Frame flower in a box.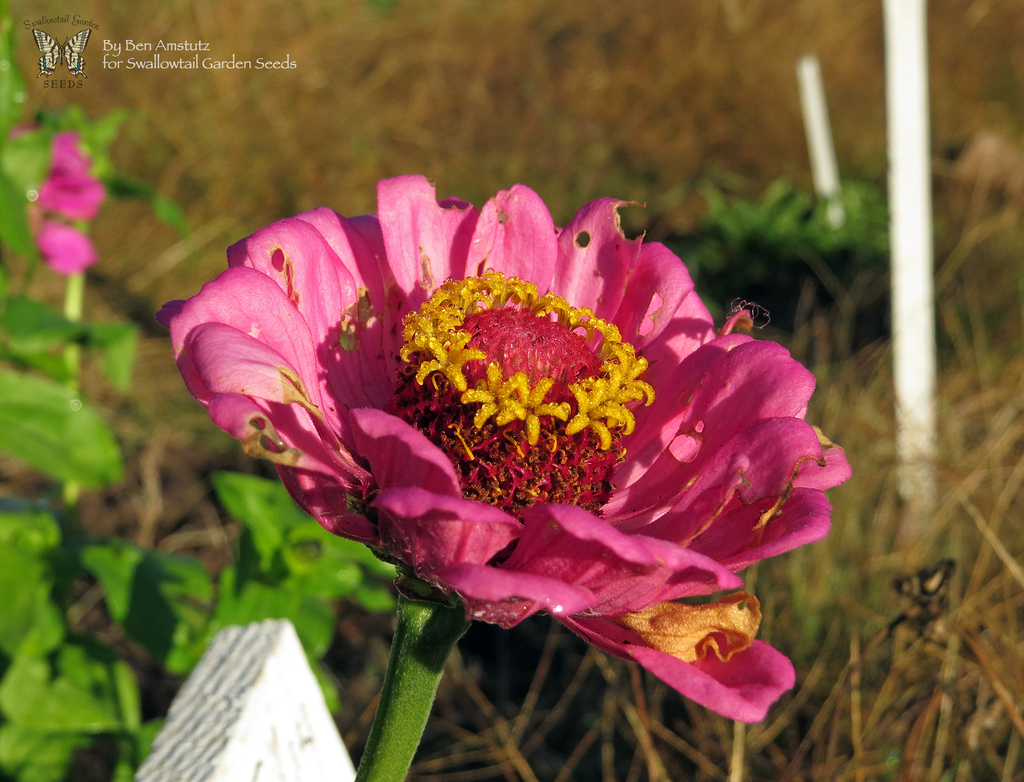
[left=155, top=173, right=852, bottom=728].
